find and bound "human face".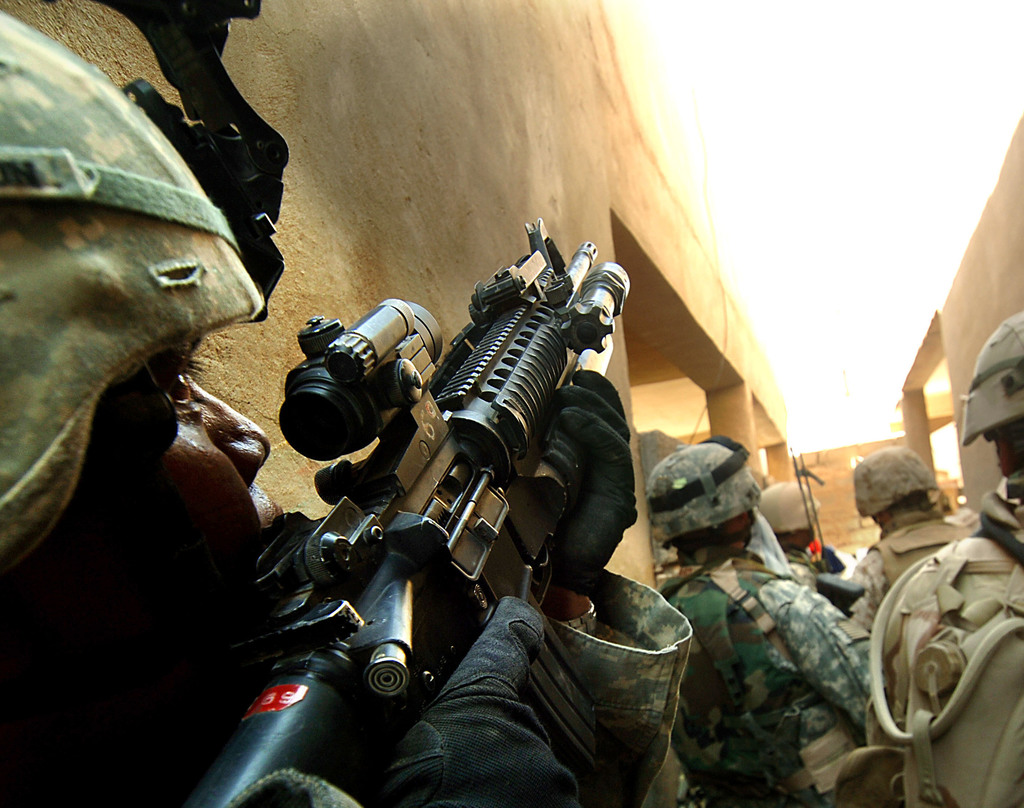
Bound: [x1=46, y1=327, x2=294, y2=689].
